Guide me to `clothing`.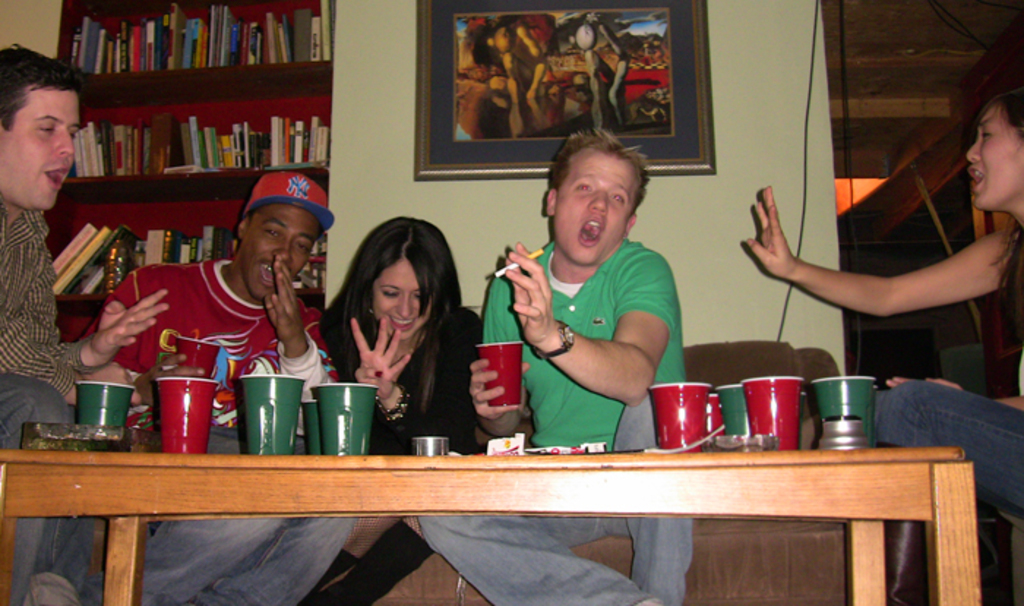
Guidance: l=91, t=256, r=353, b=605.
